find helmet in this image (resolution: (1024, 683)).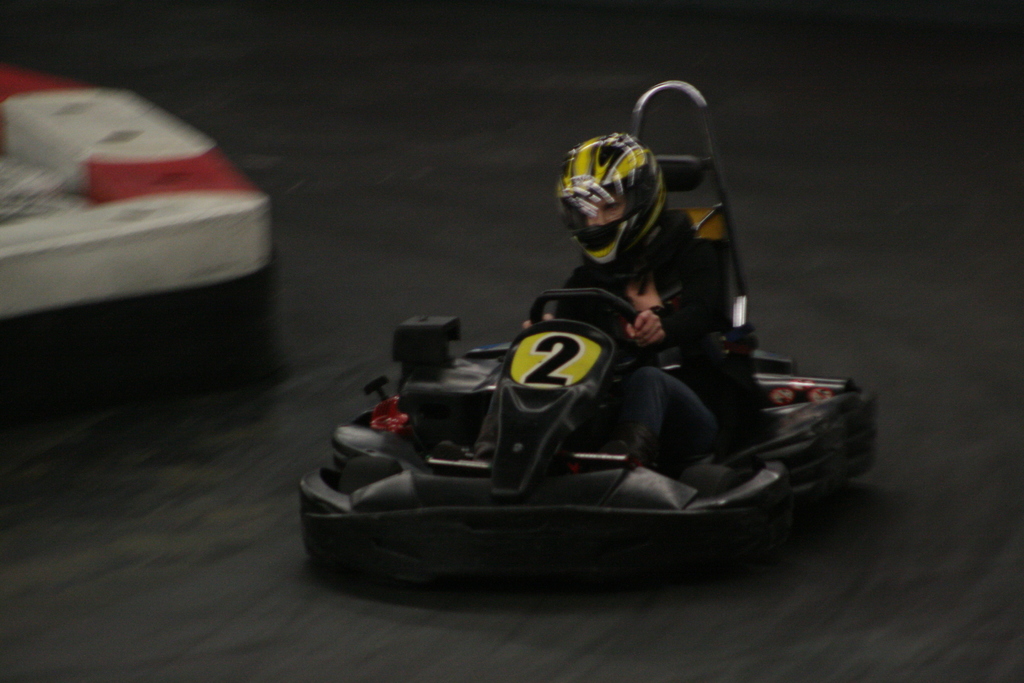
(554,122,678,276).
